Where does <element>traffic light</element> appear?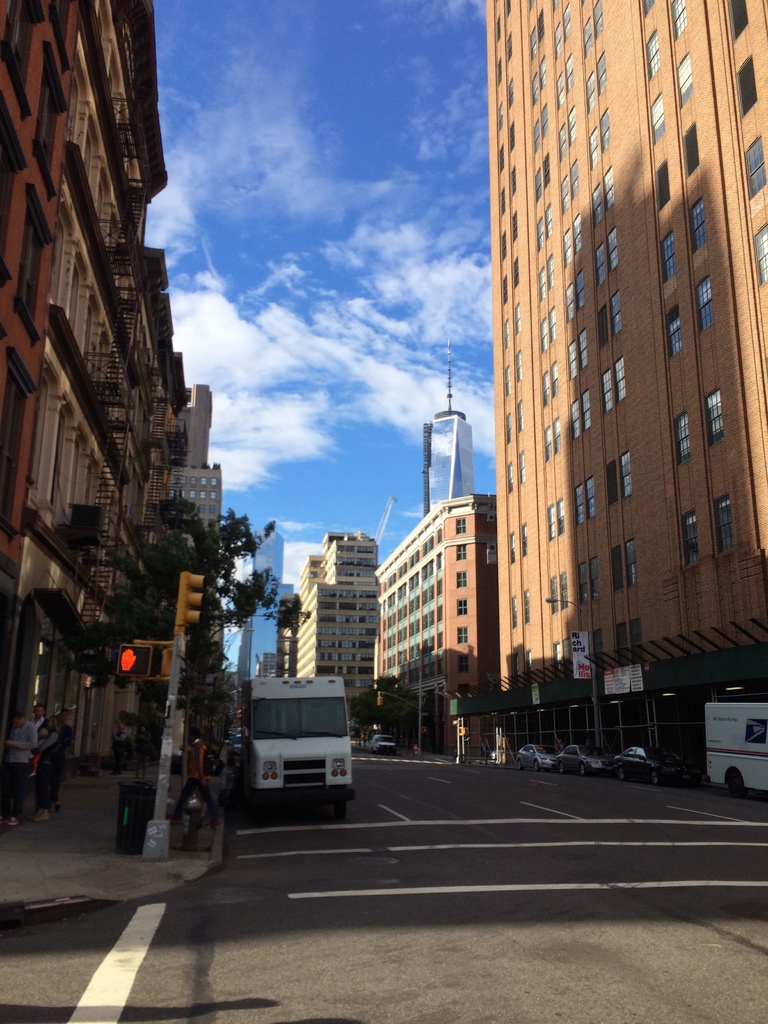
Appears at (375, 695, 382, 706).
